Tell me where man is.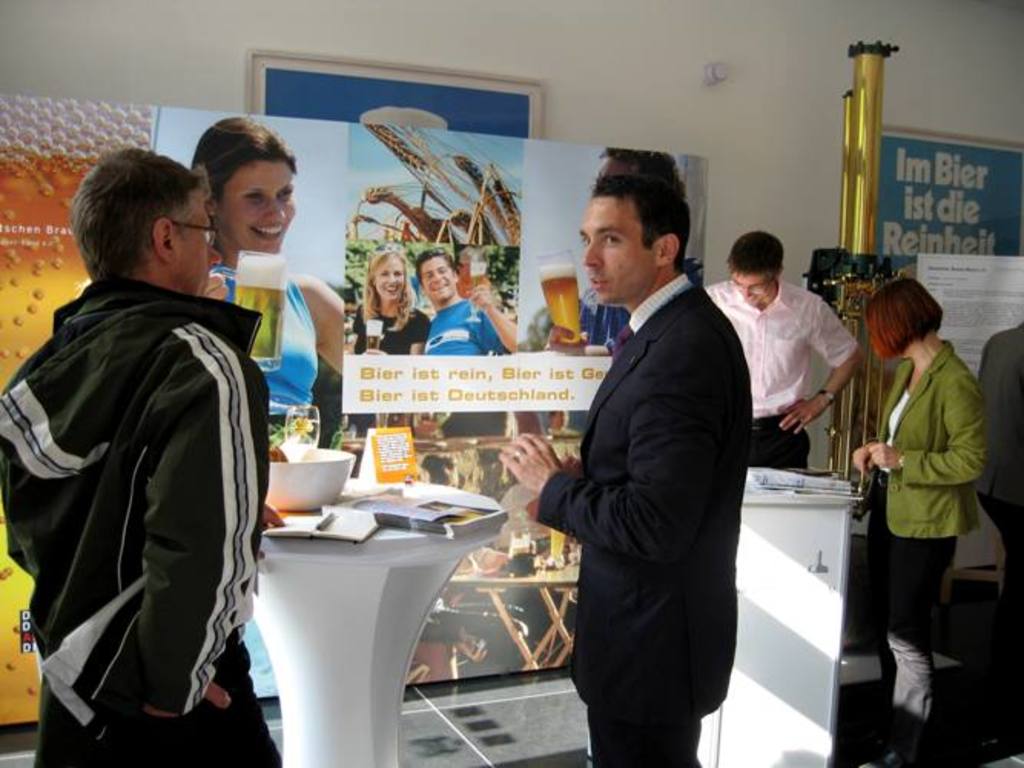
man is at 0/144/276/766.
